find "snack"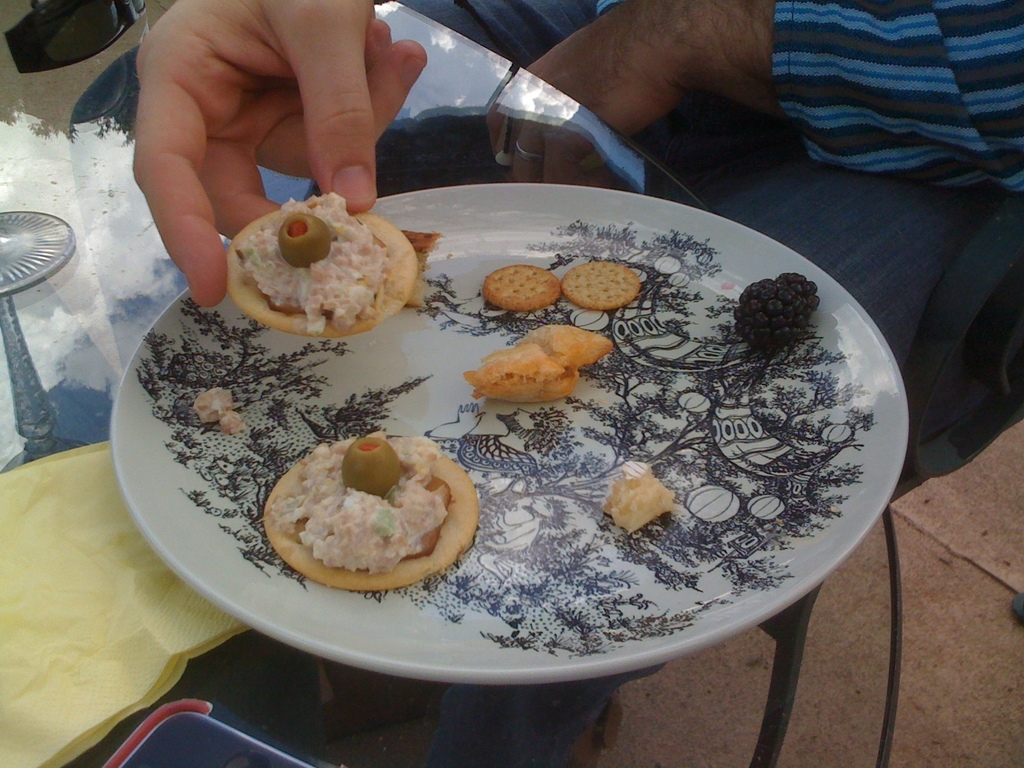
box(217, 182, 415, 344)
